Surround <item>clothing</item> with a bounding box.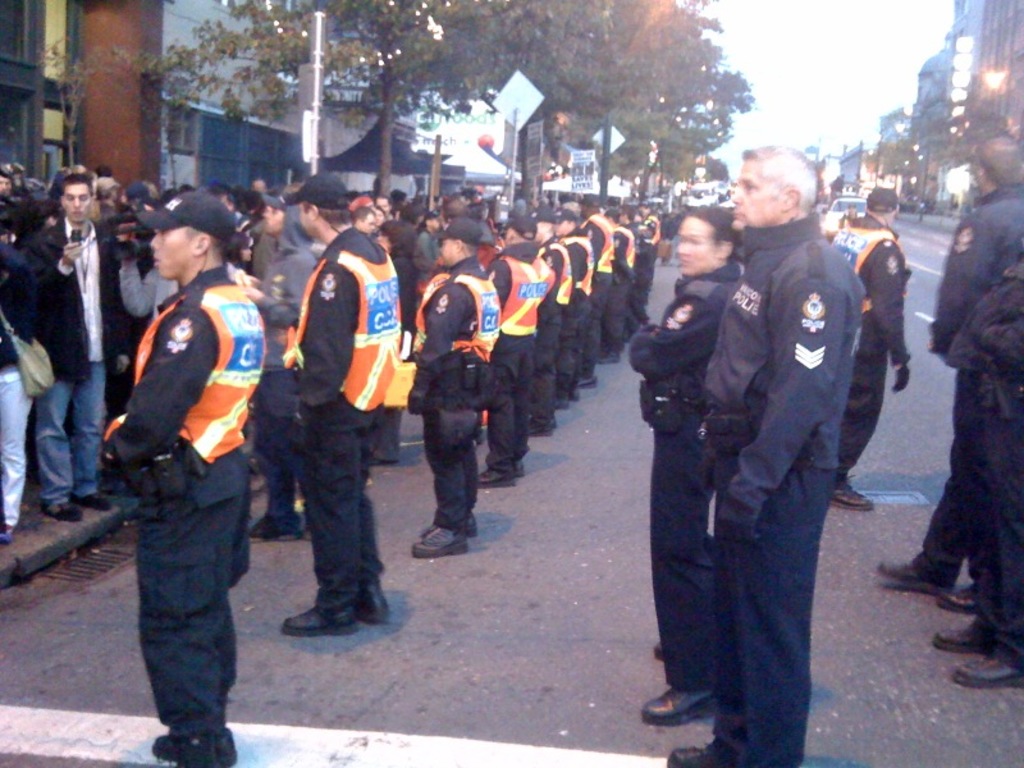
(12,220,108,502).
